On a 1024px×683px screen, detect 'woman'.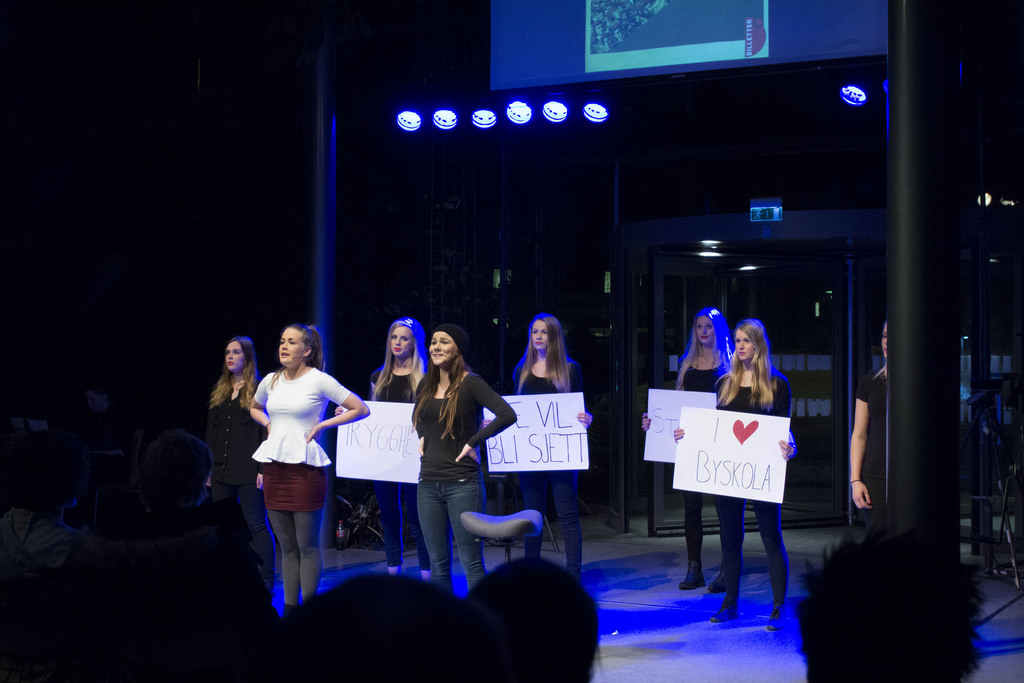
l=635, t=304, r=735, b=598.
